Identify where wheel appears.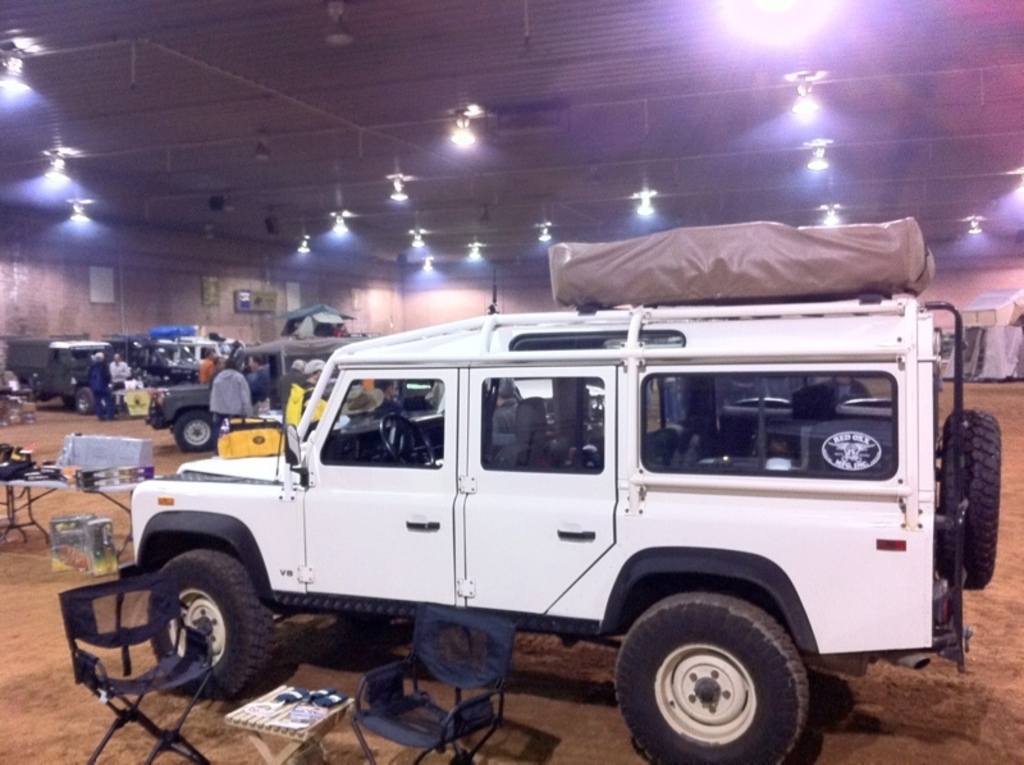
Appears at 174:409:218:455.
